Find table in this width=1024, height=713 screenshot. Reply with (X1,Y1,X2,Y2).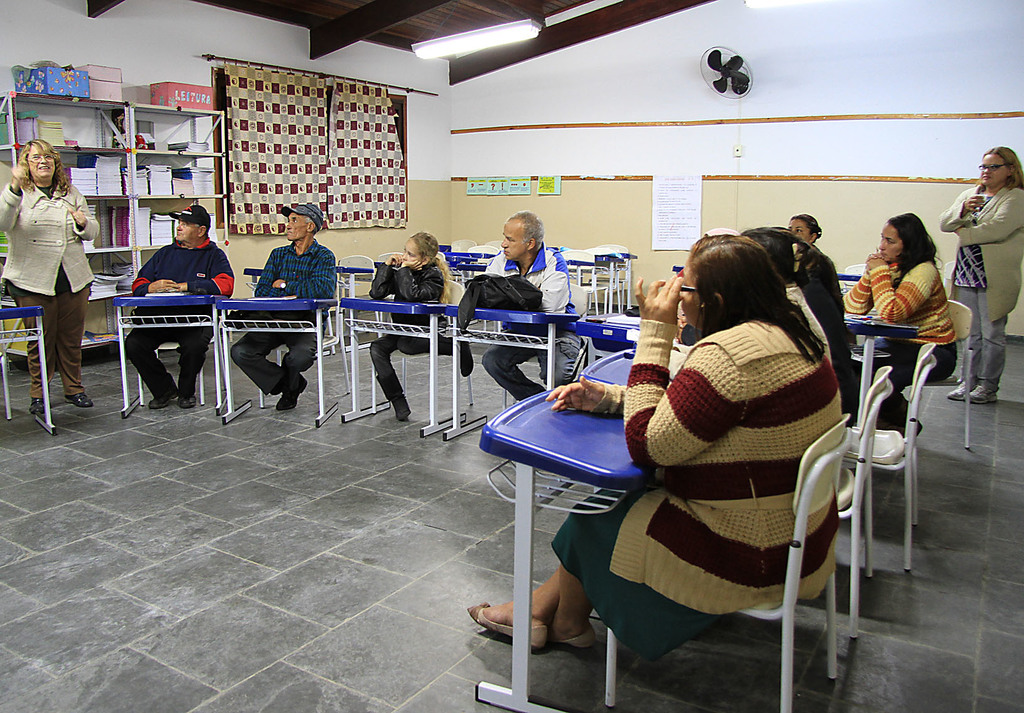
(331,261,377,331).
